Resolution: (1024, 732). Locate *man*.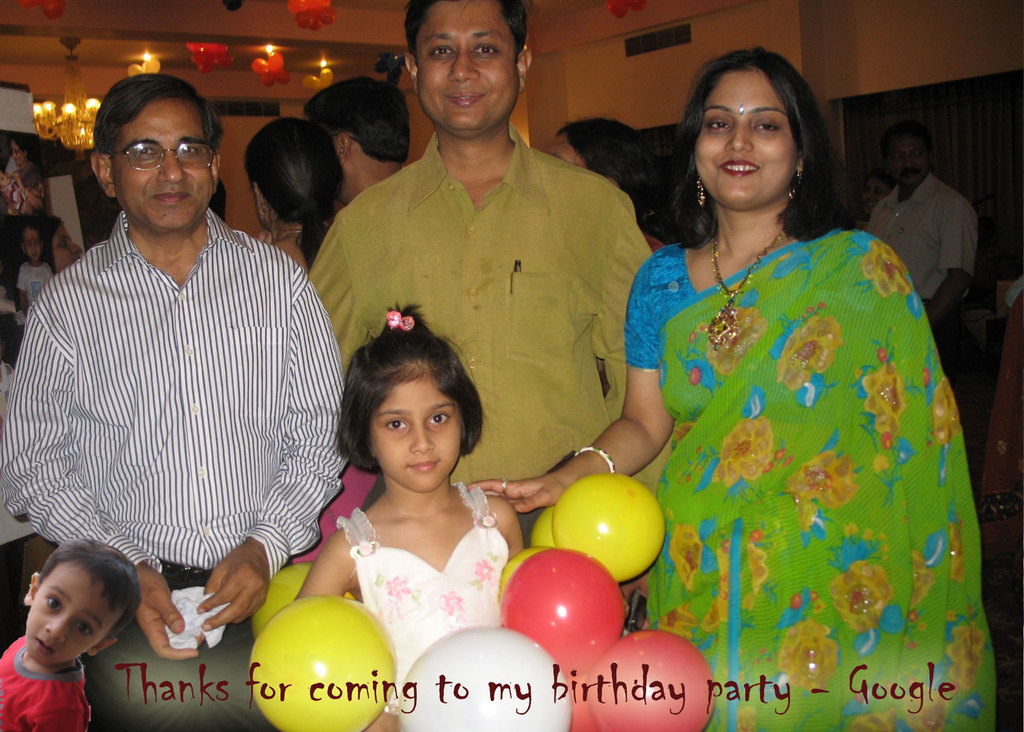
<box>859,124,981,331</box>.
